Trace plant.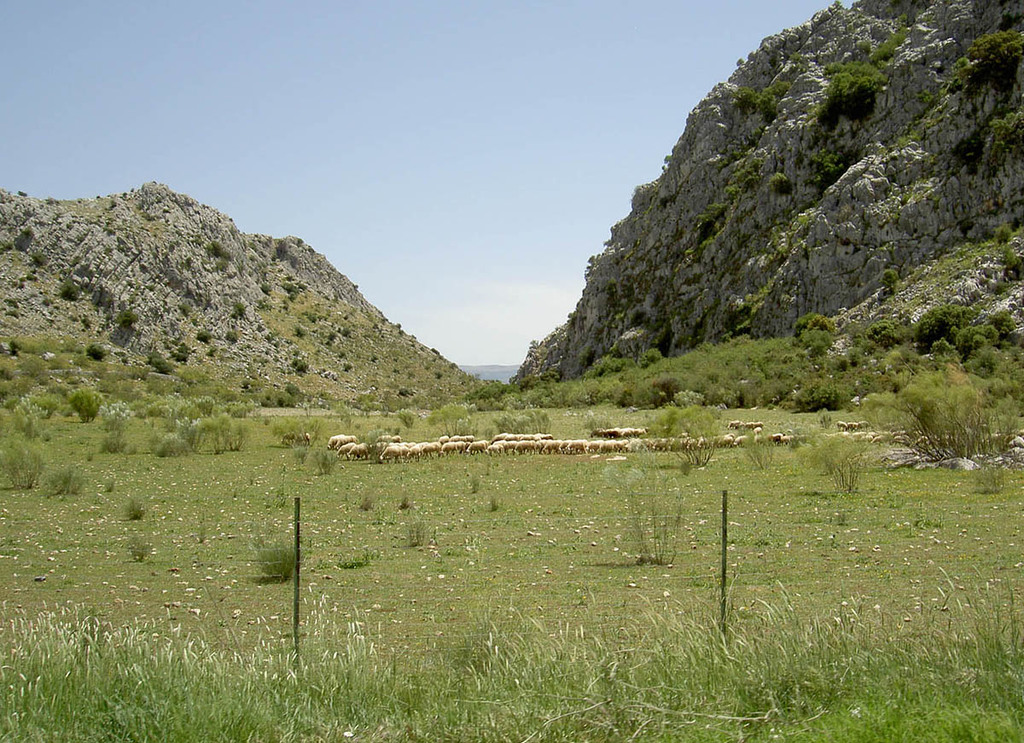
Traced to l=105, t=469, r=122, b=500.
